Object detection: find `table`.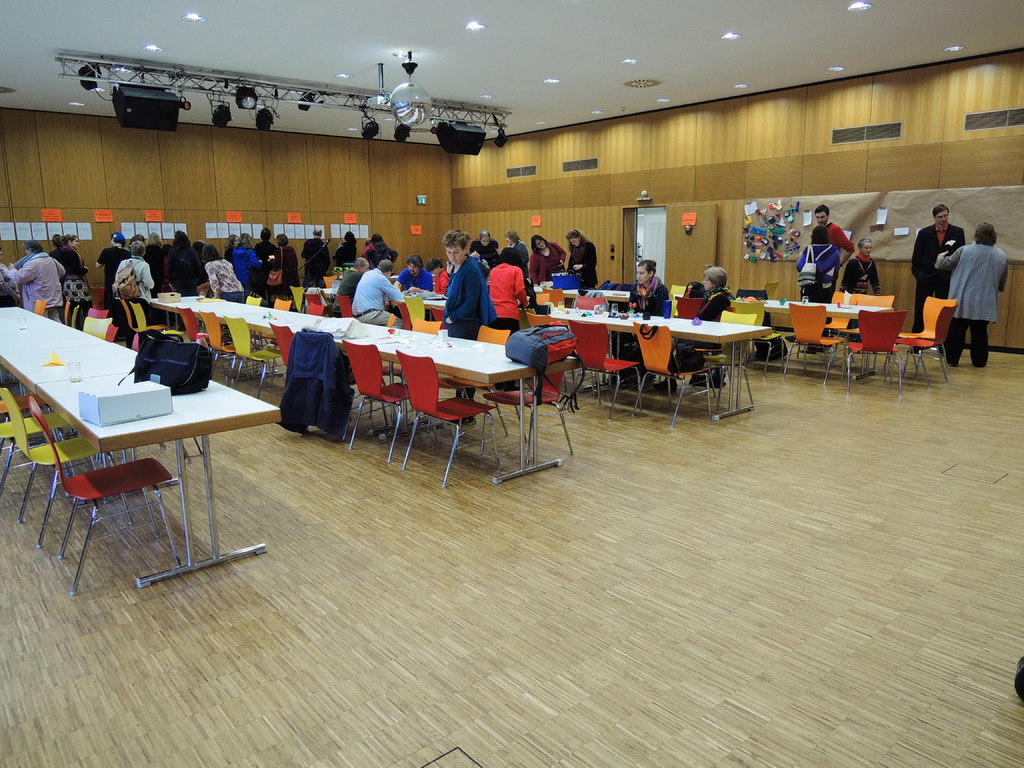
(0, 307, 138, 394).
